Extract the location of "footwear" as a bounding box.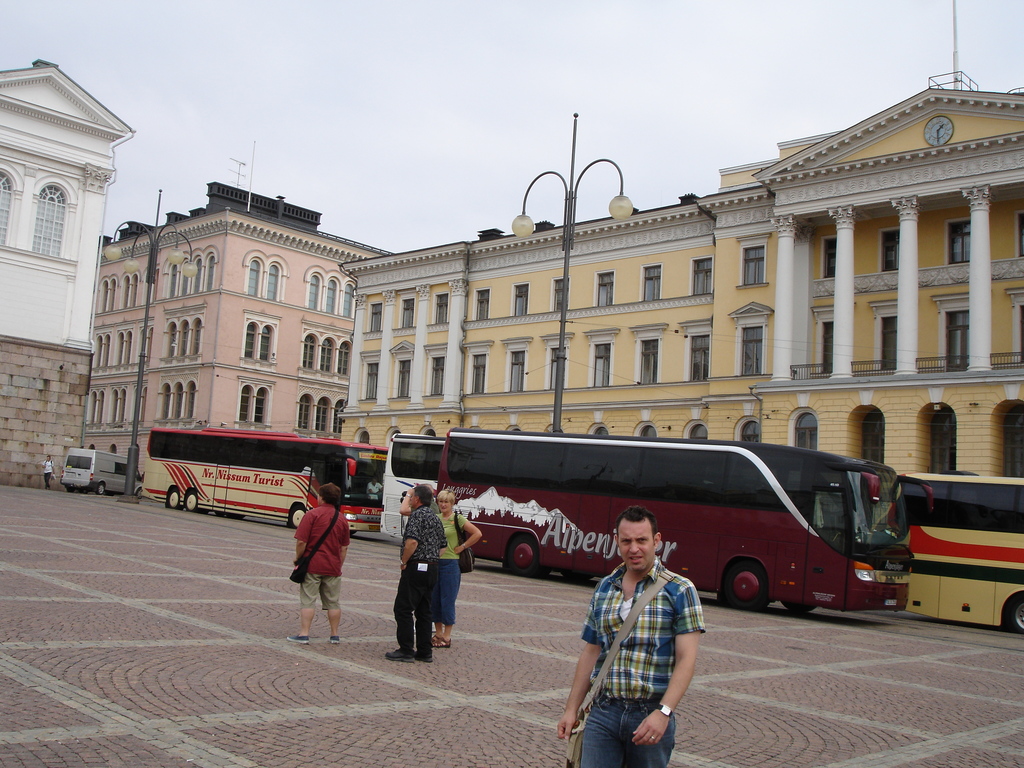
bbox=[330, 632, 346, 644].
